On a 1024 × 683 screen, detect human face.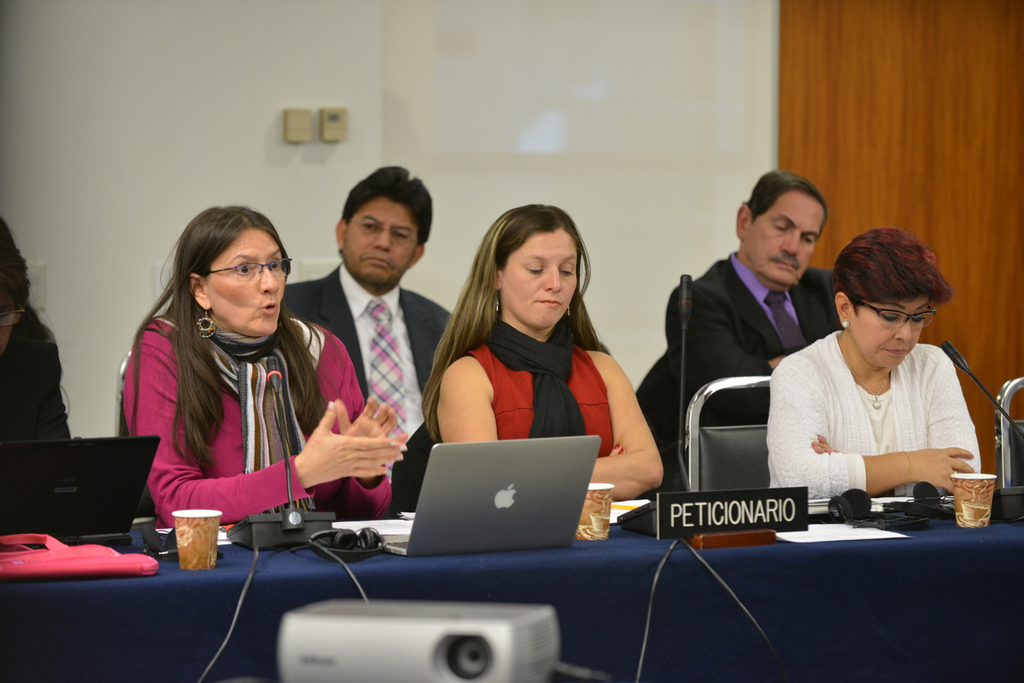
Rect(846, 291, 932, 370).
